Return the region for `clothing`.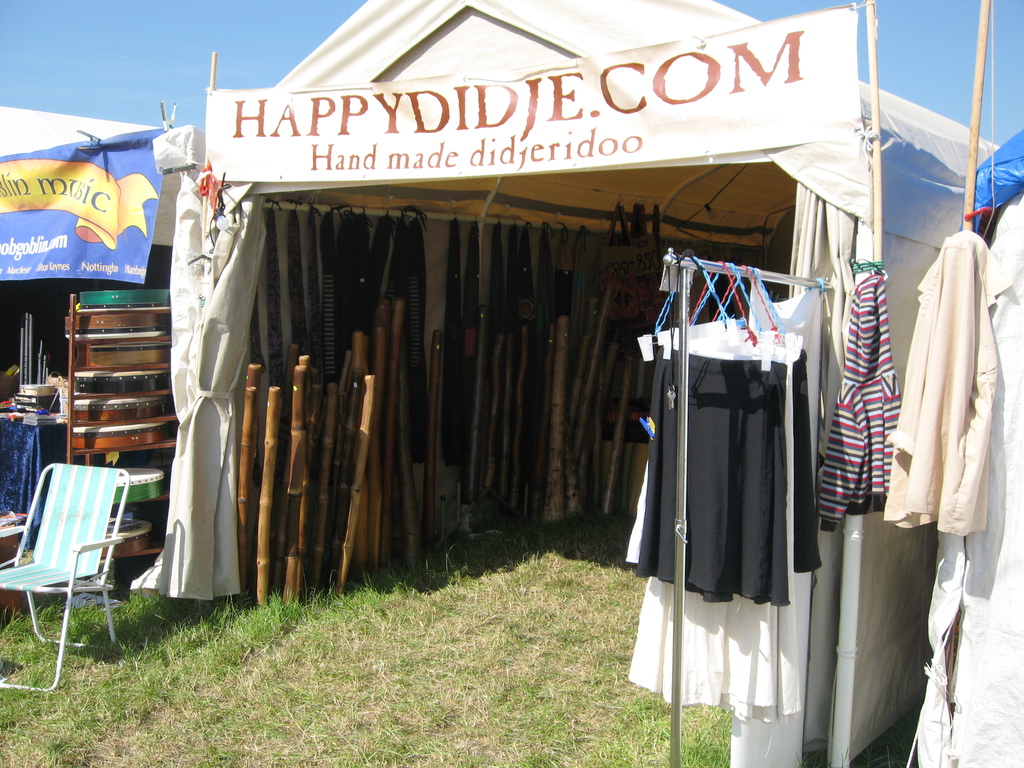
<bbox>622, 318, 820, 606</bbox>.
